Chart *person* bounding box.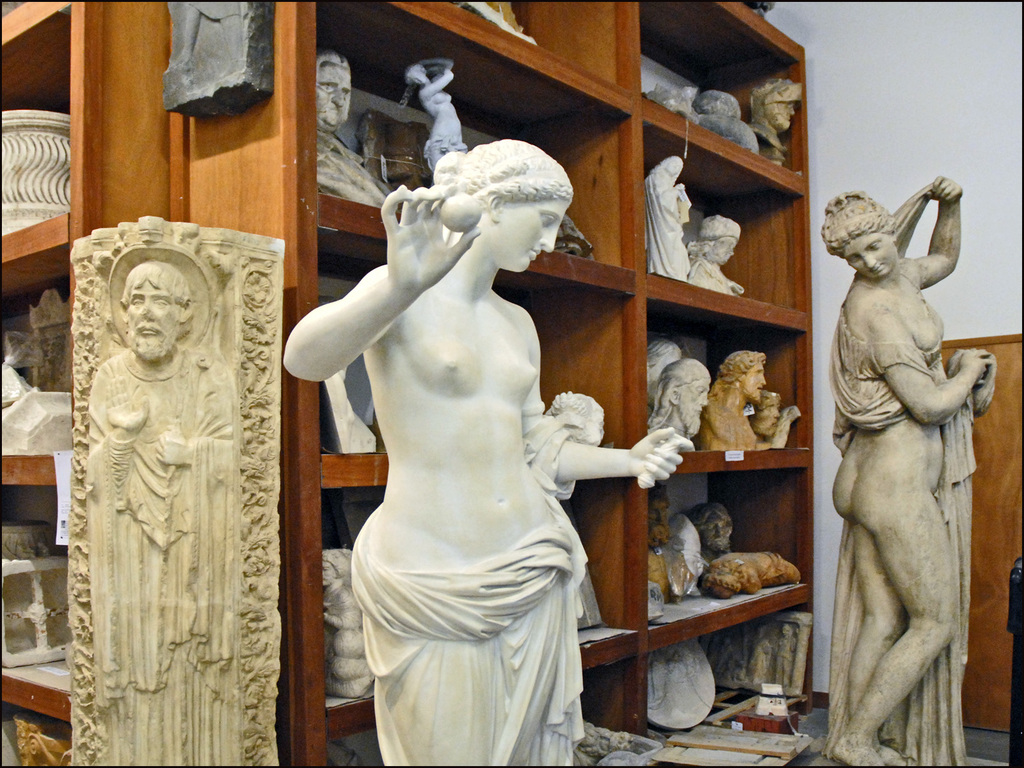
Charted: region(640, 154, 691, 285).
